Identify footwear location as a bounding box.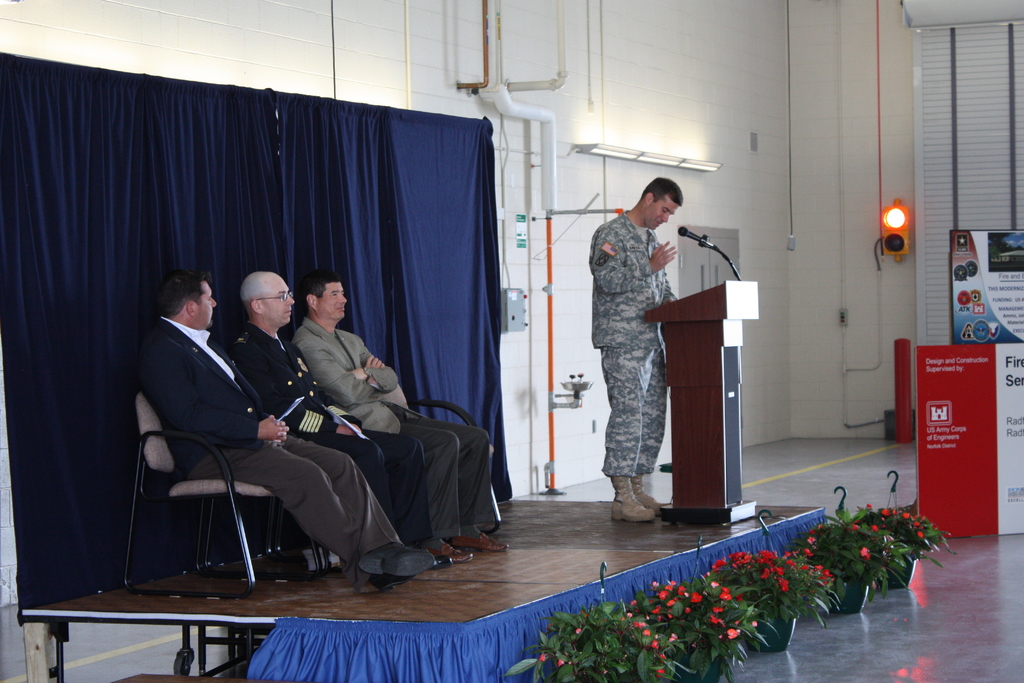
pyautogui.locateOnScreen(448, 537, 518, 554).
